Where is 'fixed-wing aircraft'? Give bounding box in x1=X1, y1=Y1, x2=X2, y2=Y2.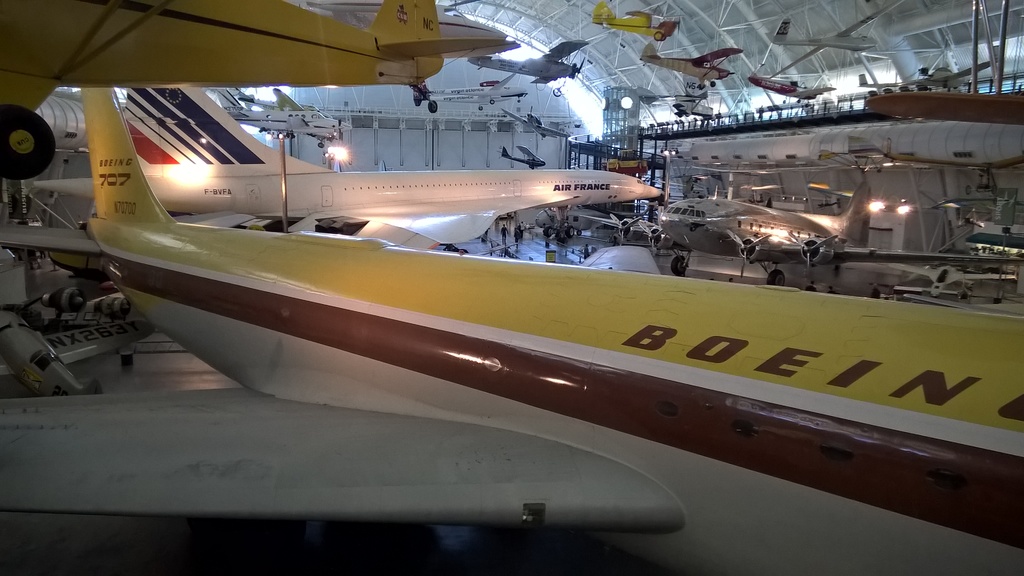
x1=0, y1=77, x2=1023, y2=575.
